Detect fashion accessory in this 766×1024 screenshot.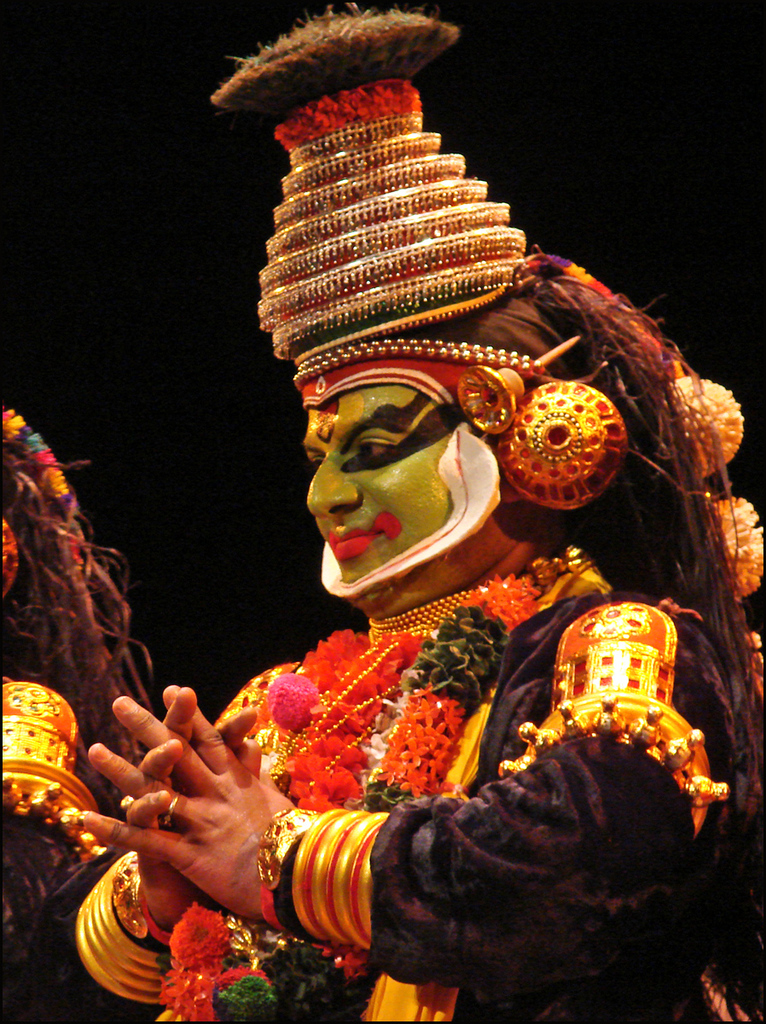
Detection: [498,595,726,833].
